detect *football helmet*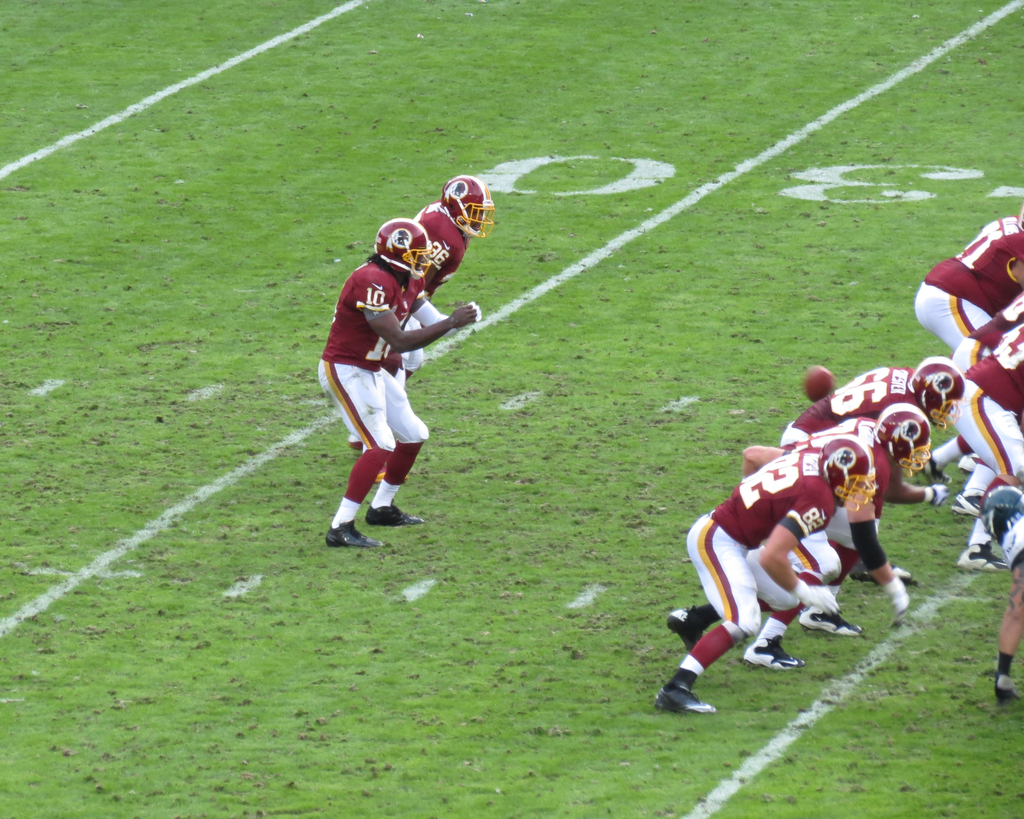
[909,353,973,430]
